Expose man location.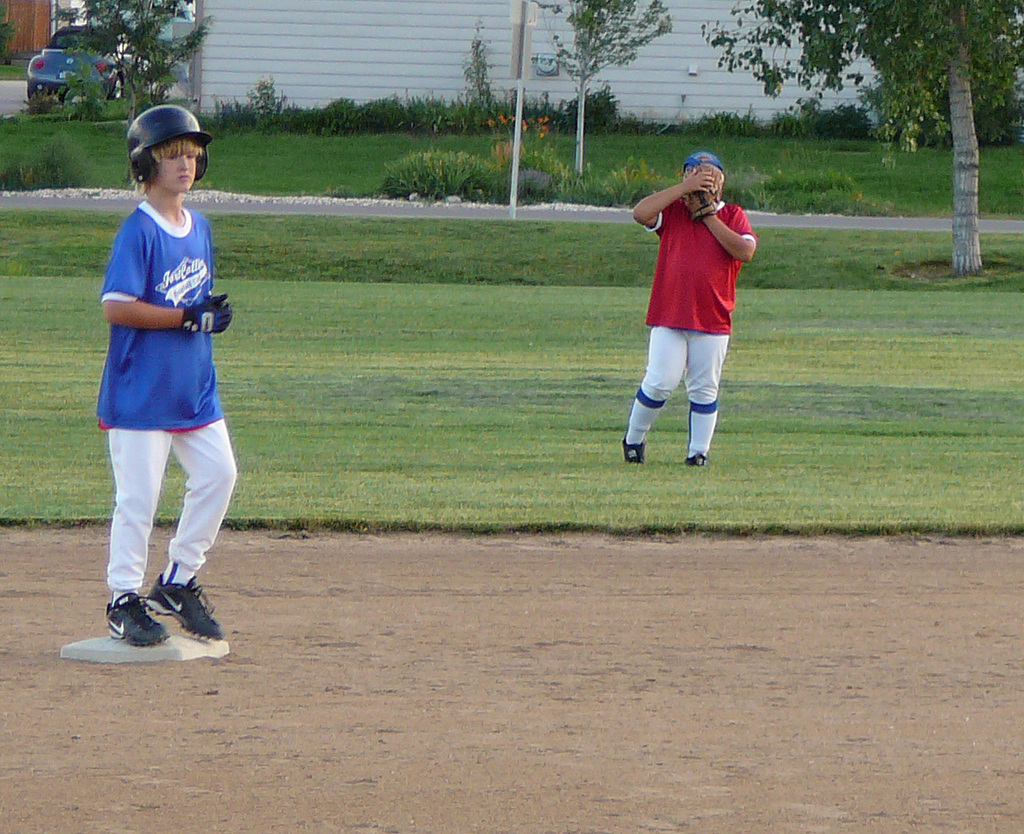
Exposed at 625/142/753/475.
